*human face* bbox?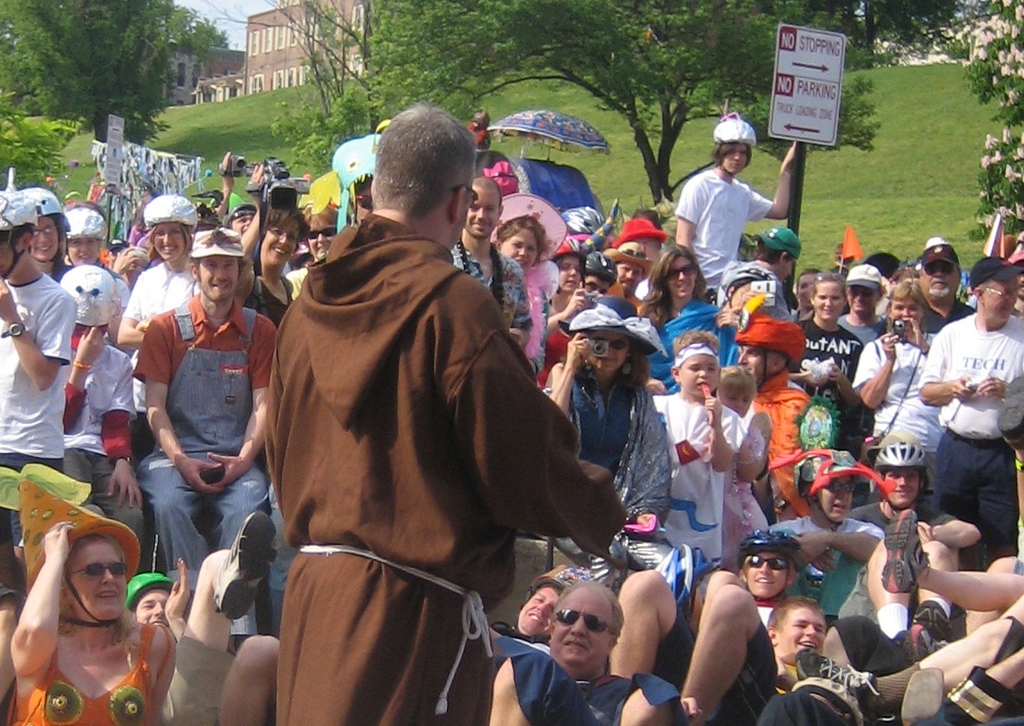
[30,216,57,260]
